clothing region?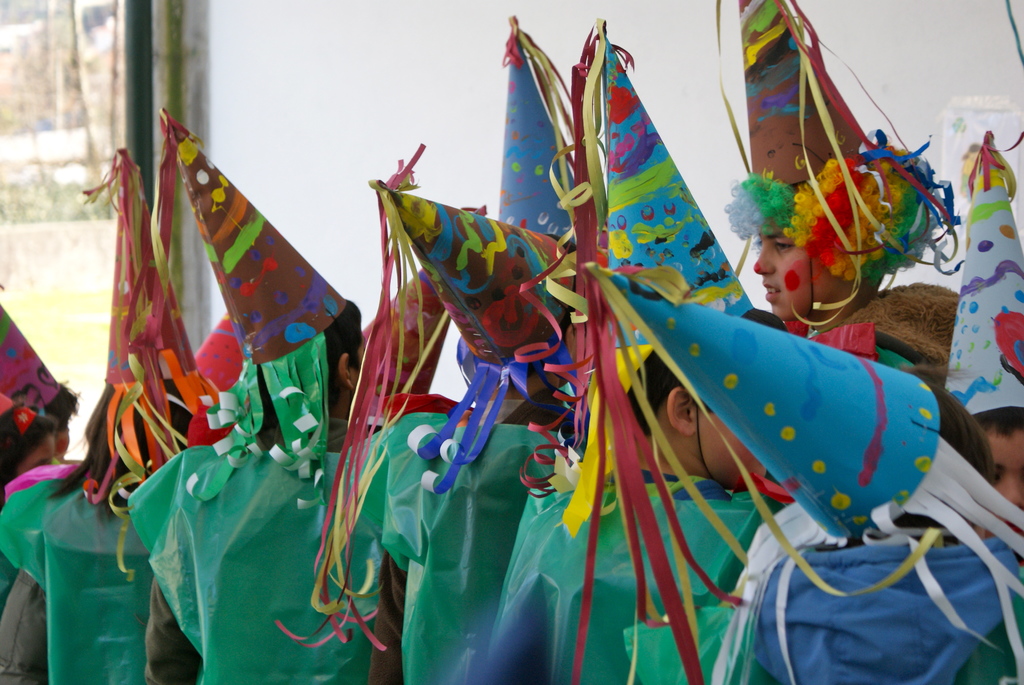
bbox=(340, 407, 557, 684)
